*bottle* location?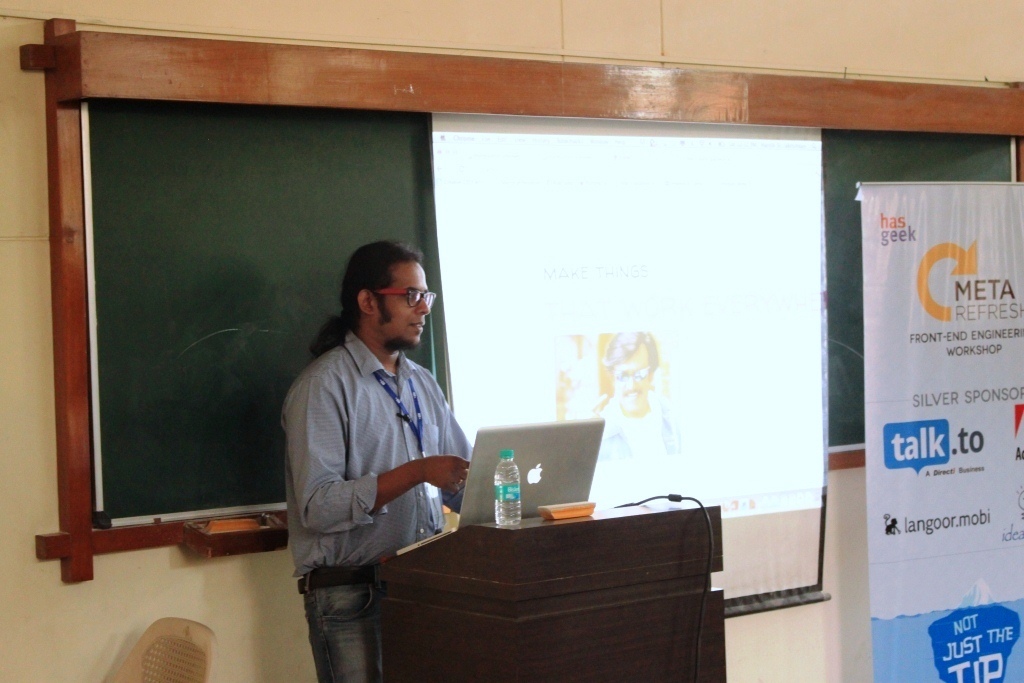
[x1=491, y1=450, x2=519, y2=525]
